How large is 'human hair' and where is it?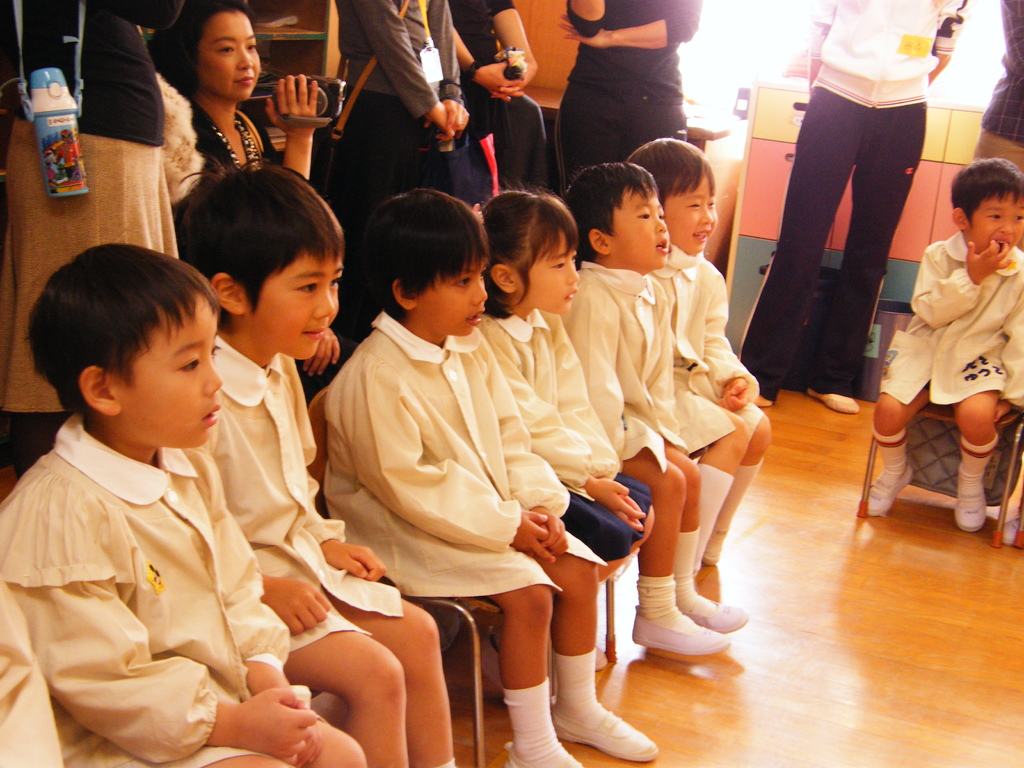
Bounding box: rect(947, 152, 1023, 223).
